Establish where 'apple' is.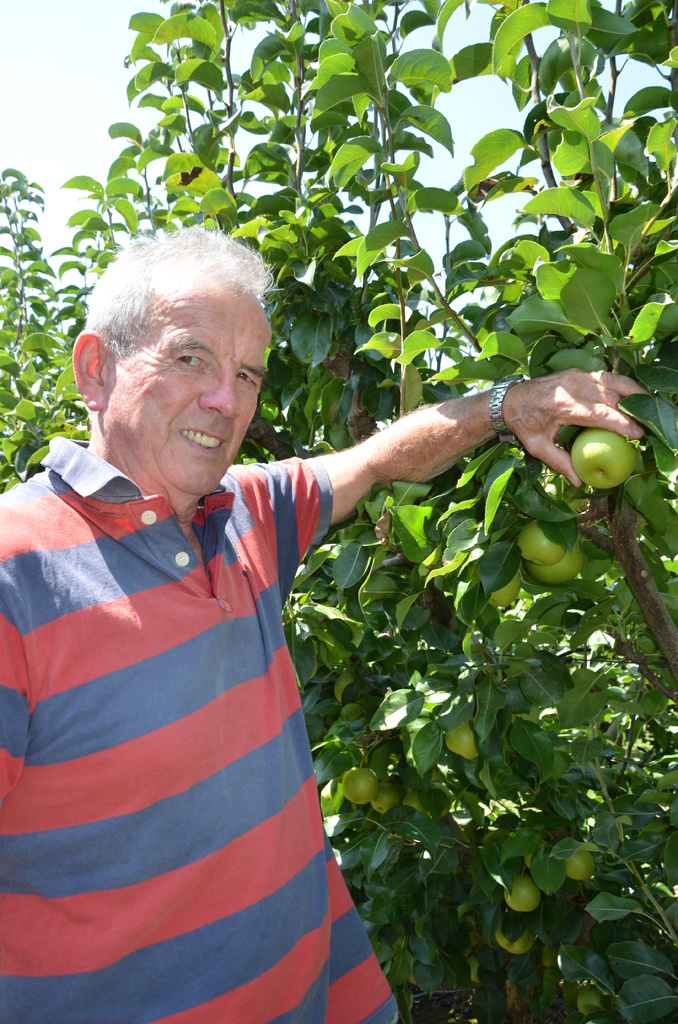
Established at detection(343, 771, 380, 807).
